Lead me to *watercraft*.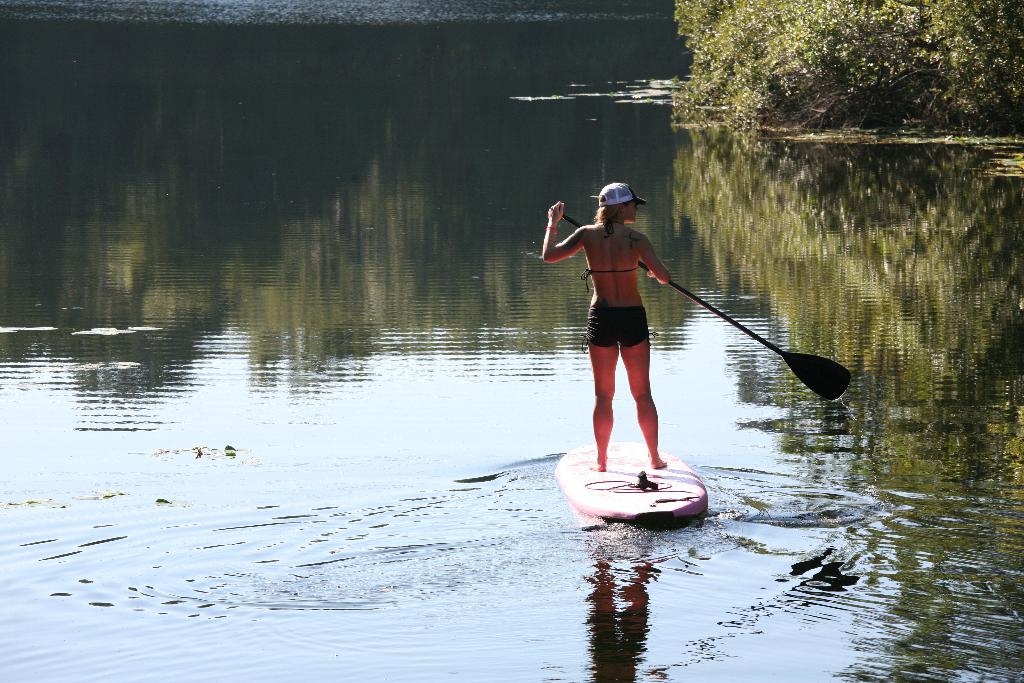
Lead to 549:199:854:510.
